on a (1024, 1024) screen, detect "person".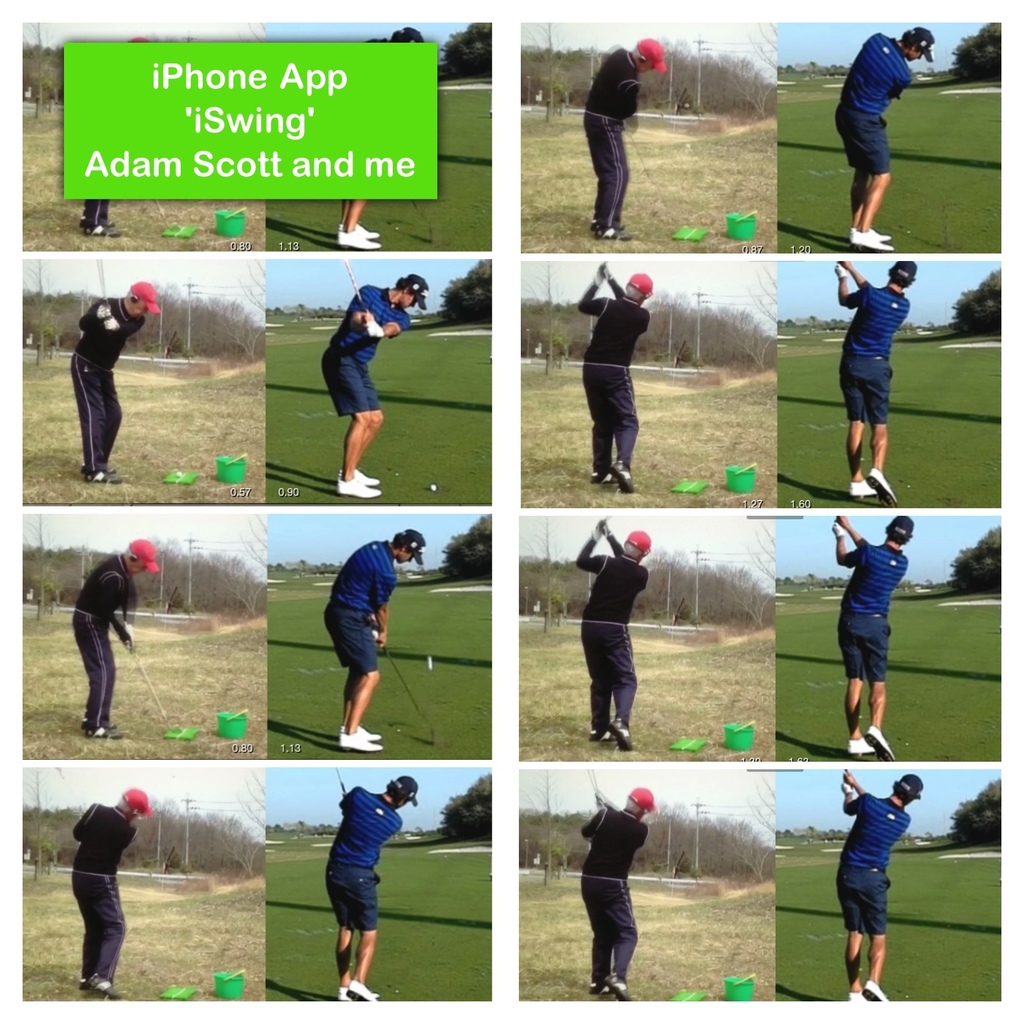
x1=578, y1=34, x2=667, y2=239.
